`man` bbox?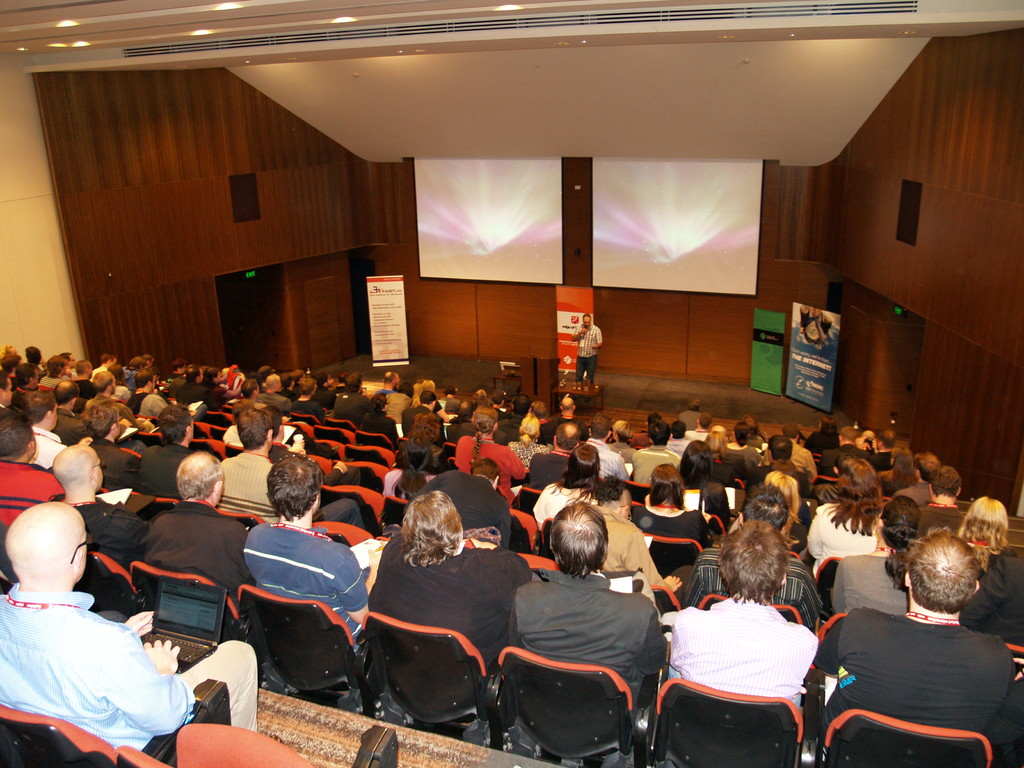
Rect(895, 452, 941, 504)
